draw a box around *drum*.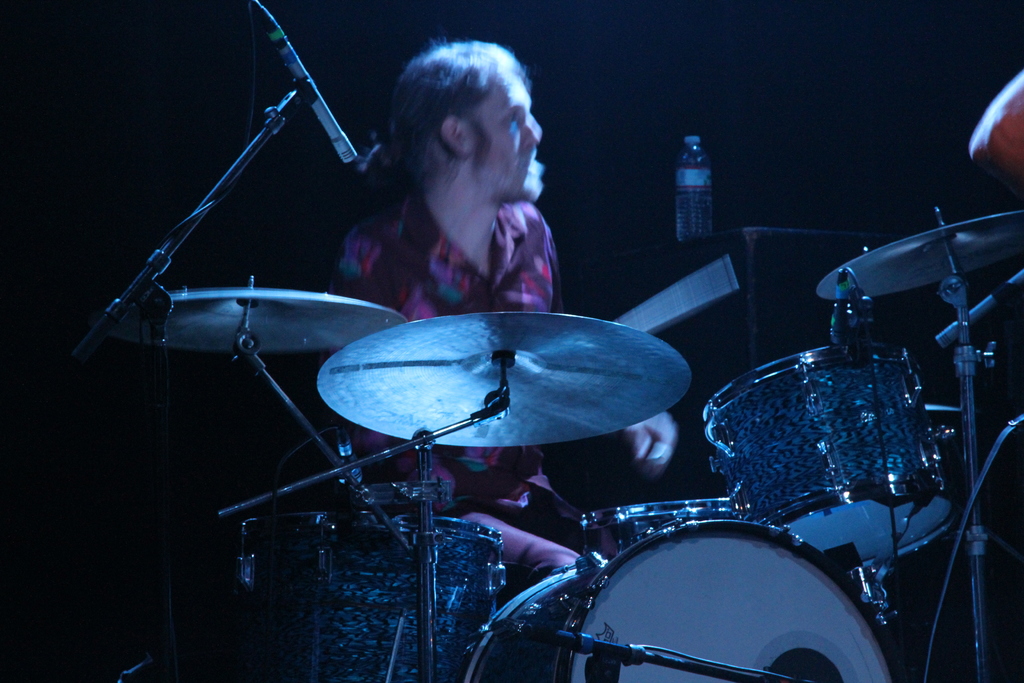
bbox(236, 513, 505, 682).
